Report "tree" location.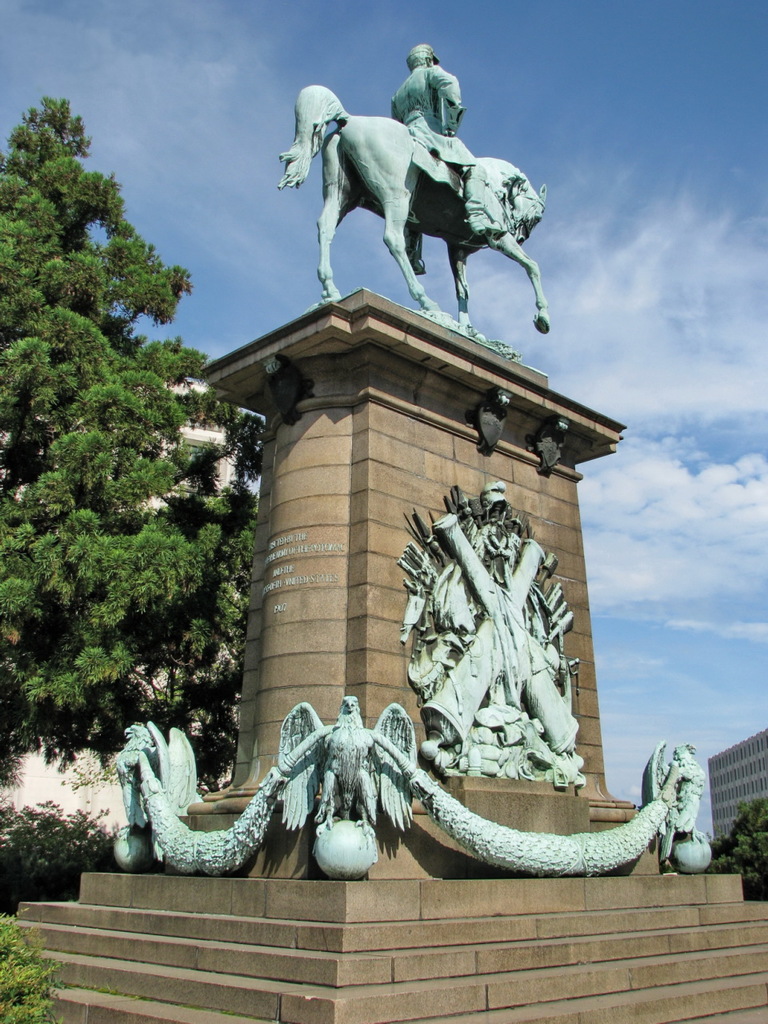
Report: (0, 89, 264, 778).
